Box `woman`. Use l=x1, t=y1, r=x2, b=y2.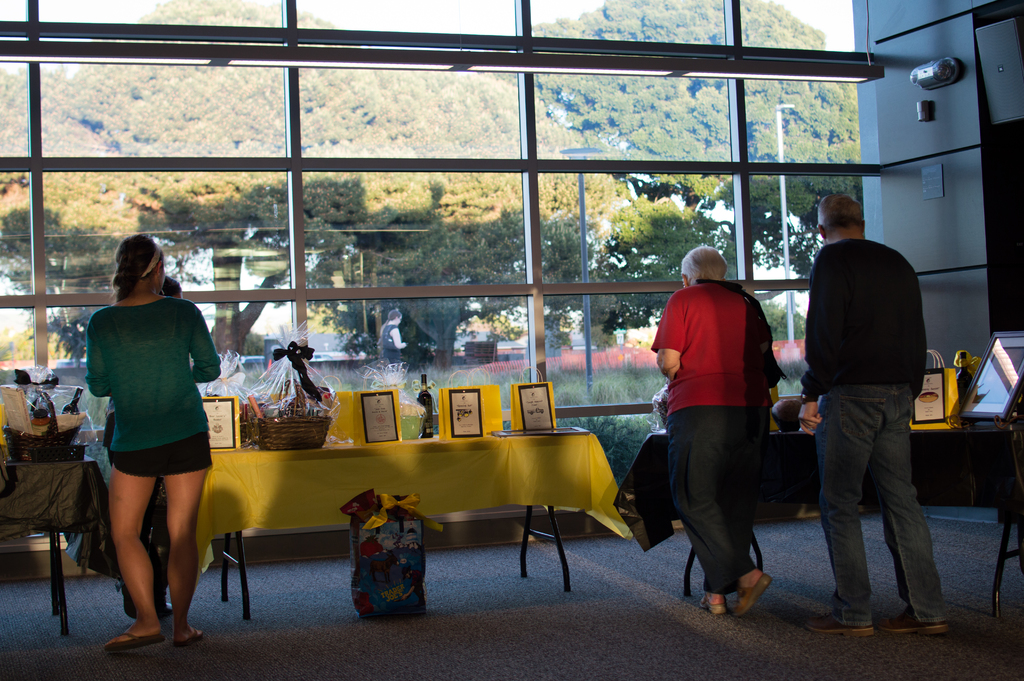
l=73, t=231, r=223, b=638.
